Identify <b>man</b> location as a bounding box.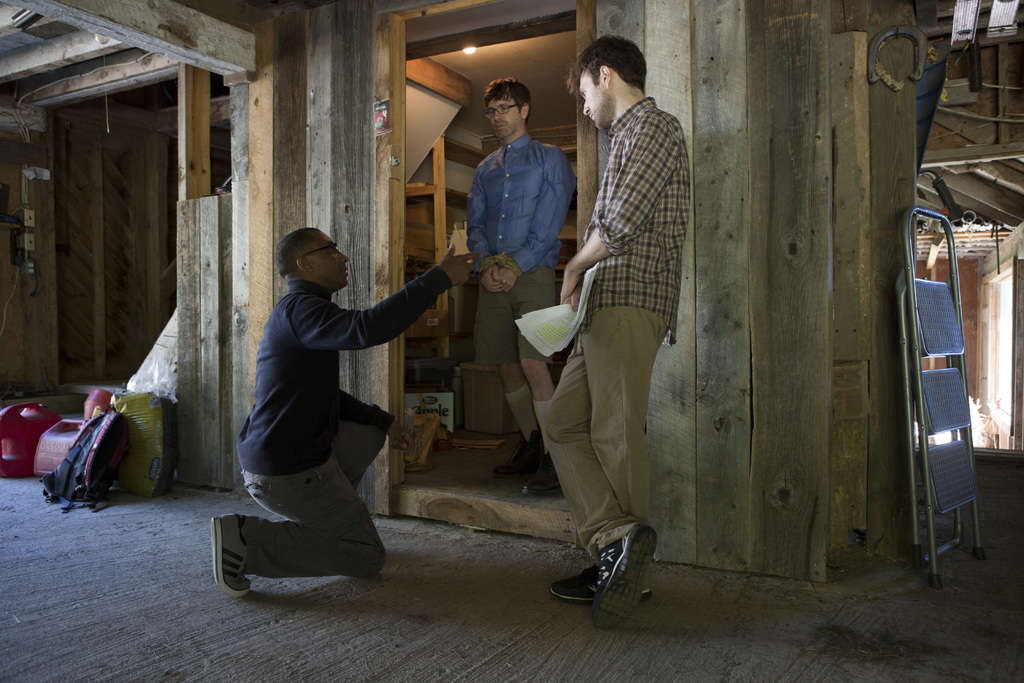
<bbox>525, 22, 698, 630</bbox>.
